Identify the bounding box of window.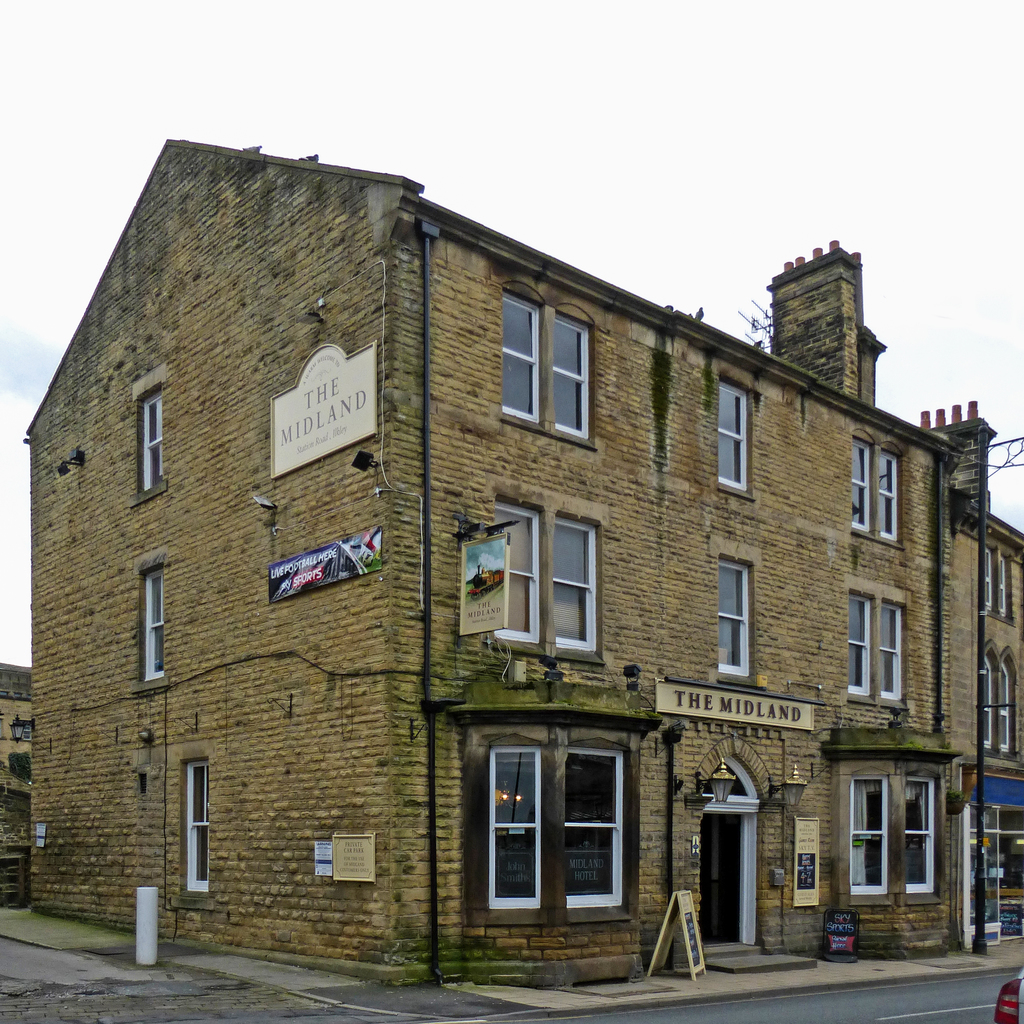
crop(848, 771, 943, 902).
